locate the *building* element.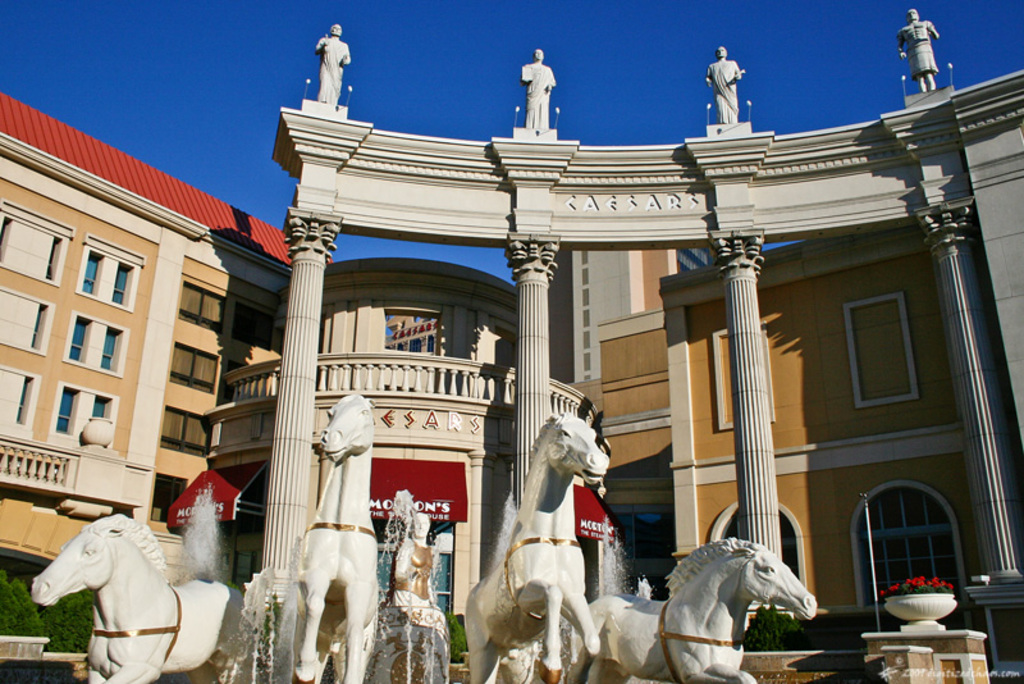
Element bbox: locate(0, 91, 626, 616).
